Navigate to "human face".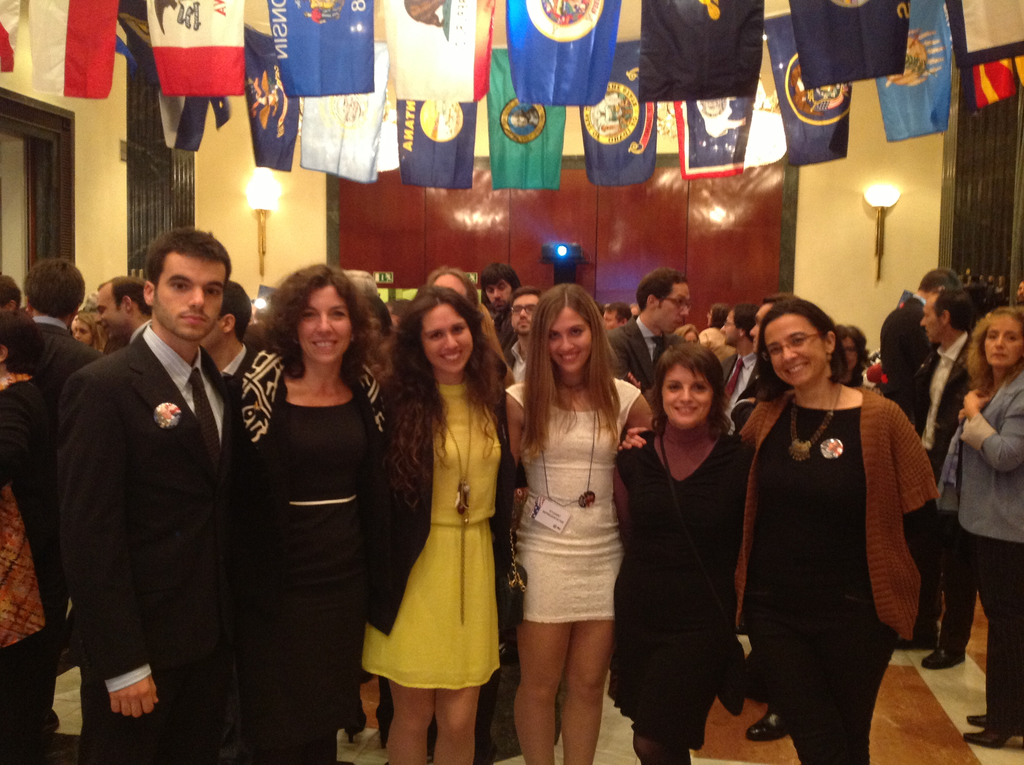
Navigation target: (left=721, top=309, right=739, bottom=350).
